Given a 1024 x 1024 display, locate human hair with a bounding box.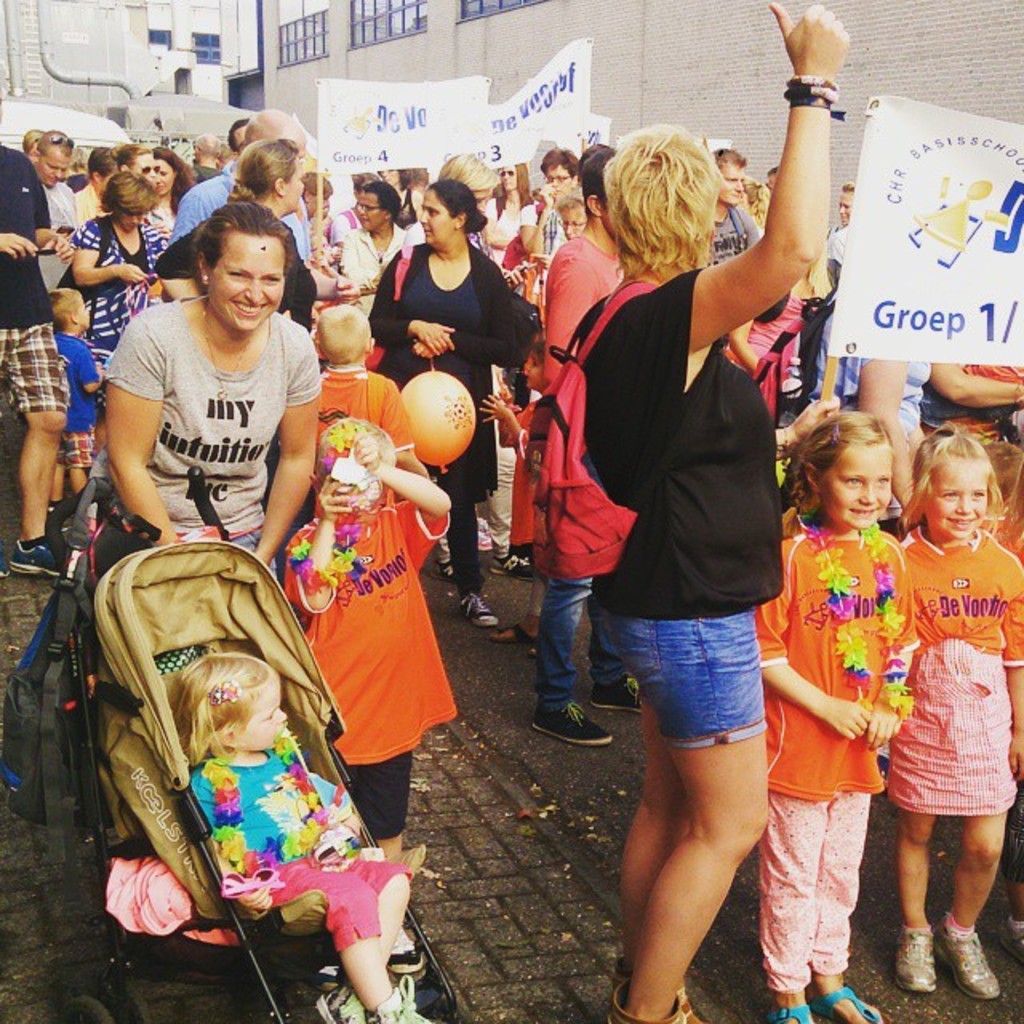
Located: select_region(46, 280, 85, 338).
